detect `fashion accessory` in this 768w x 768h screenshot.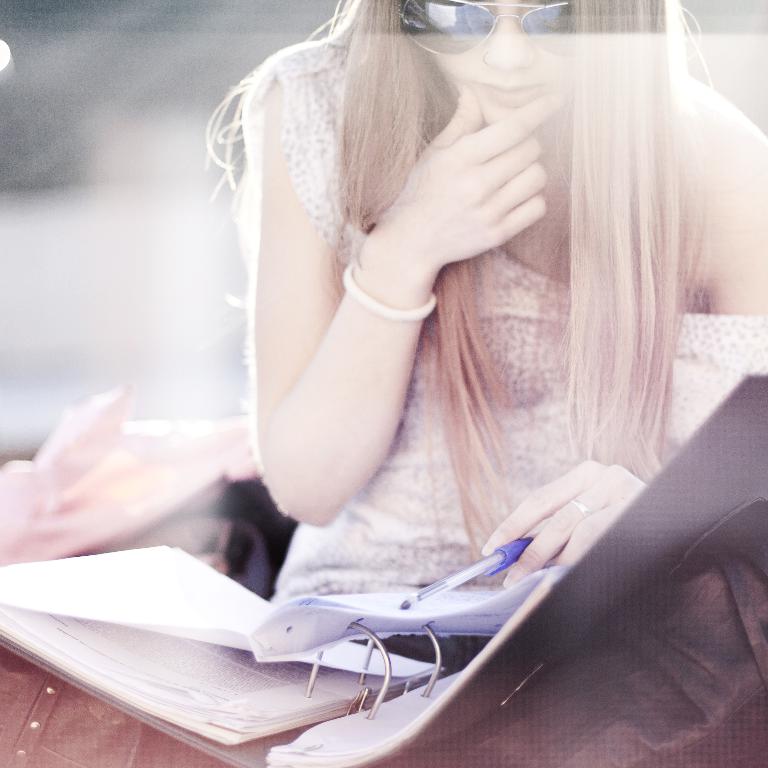
Detection: left=397, top=0, right=577, bottom=58.
